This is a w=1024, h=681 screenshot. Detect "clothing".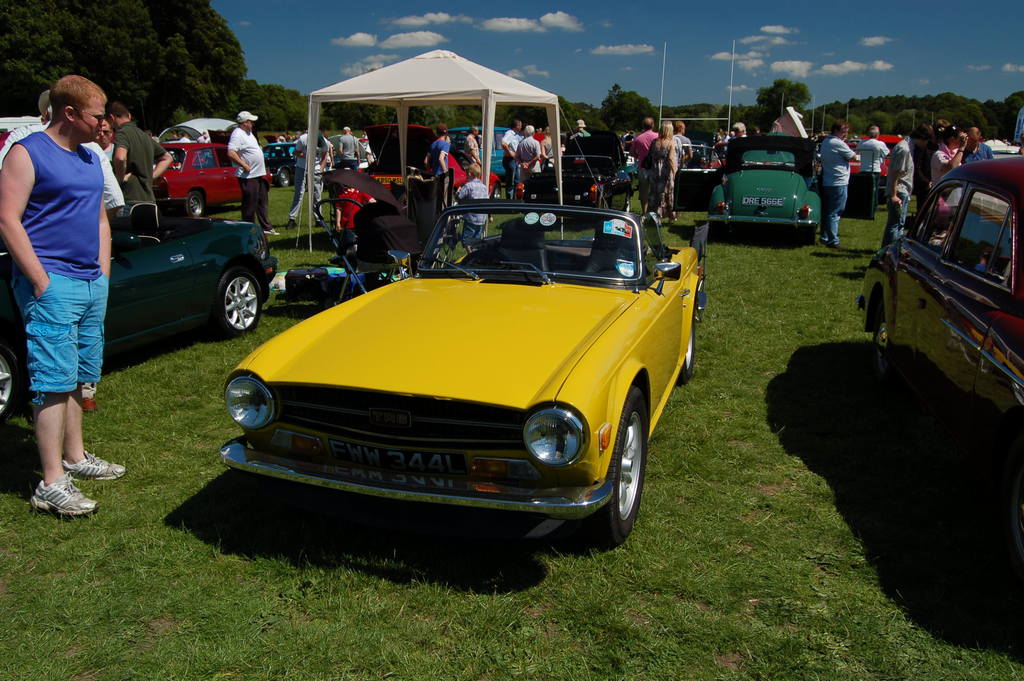
[197, 135, 213, 144].
